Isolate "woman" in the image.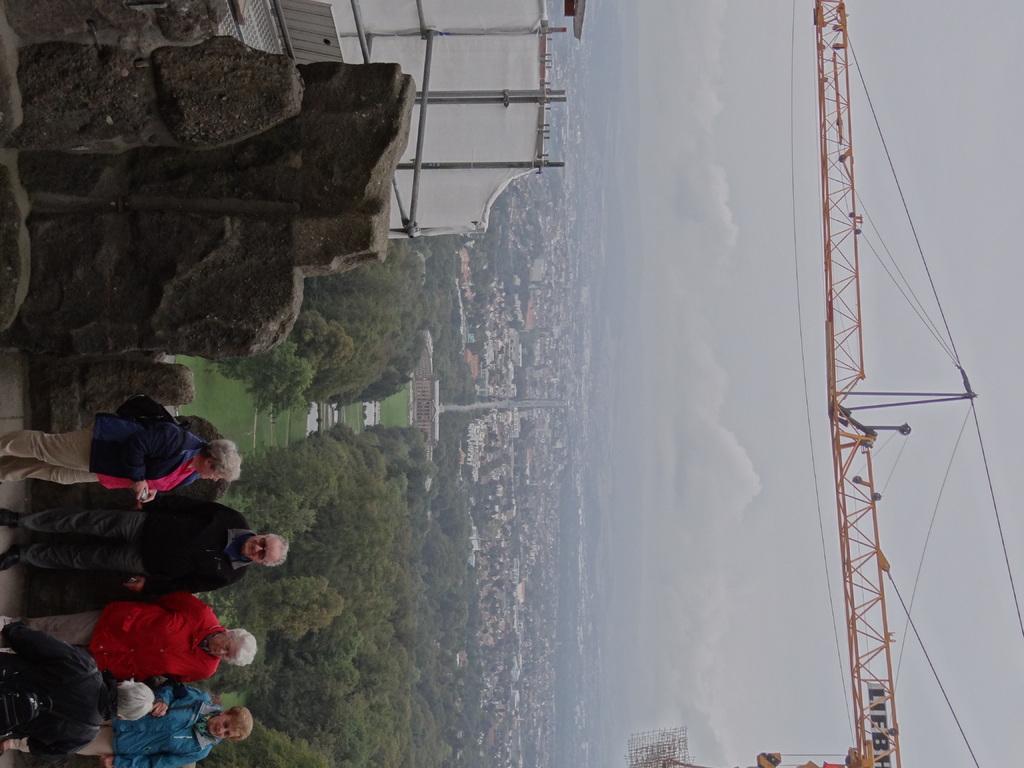
Isolated region: [x1=0, y1=419, x2=242, y2=508].
